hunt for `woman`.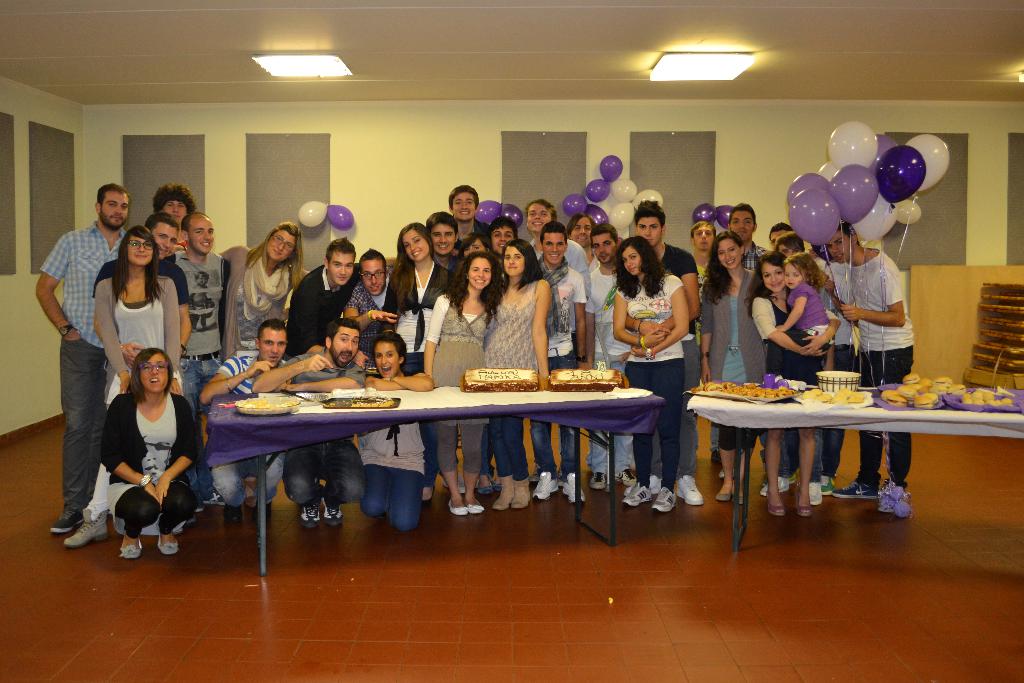
Hunted down at pyautogui.locateOnScreen(477, 238, 549, 513).
